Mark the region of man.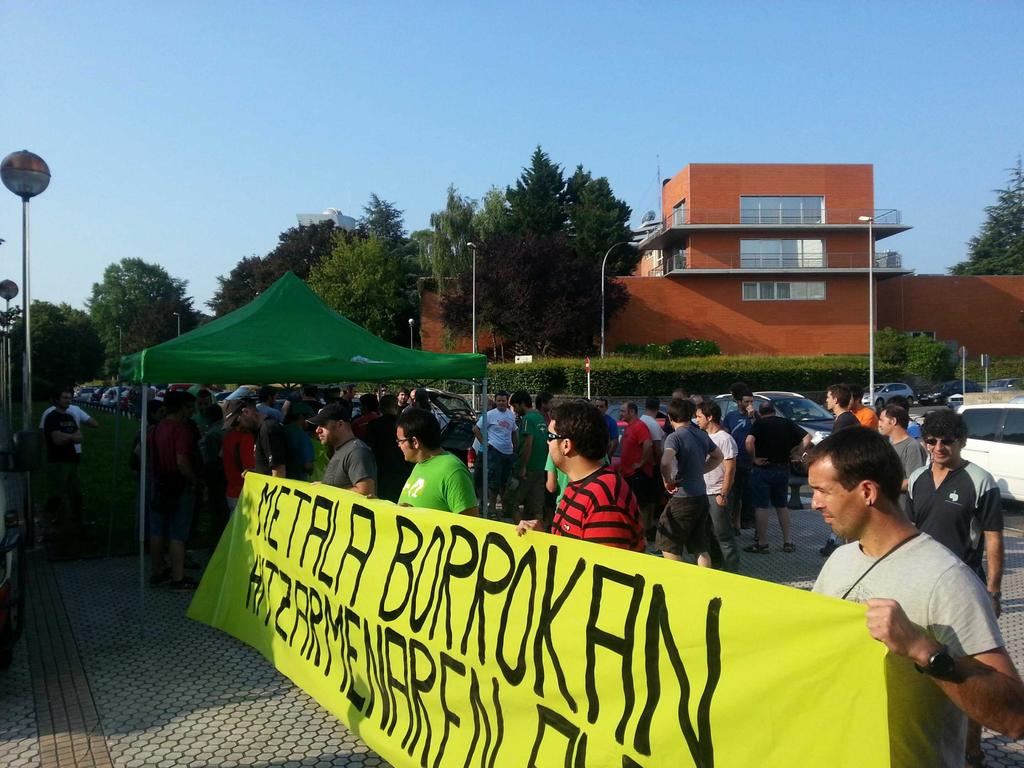
Region: [643,399,715,550].
